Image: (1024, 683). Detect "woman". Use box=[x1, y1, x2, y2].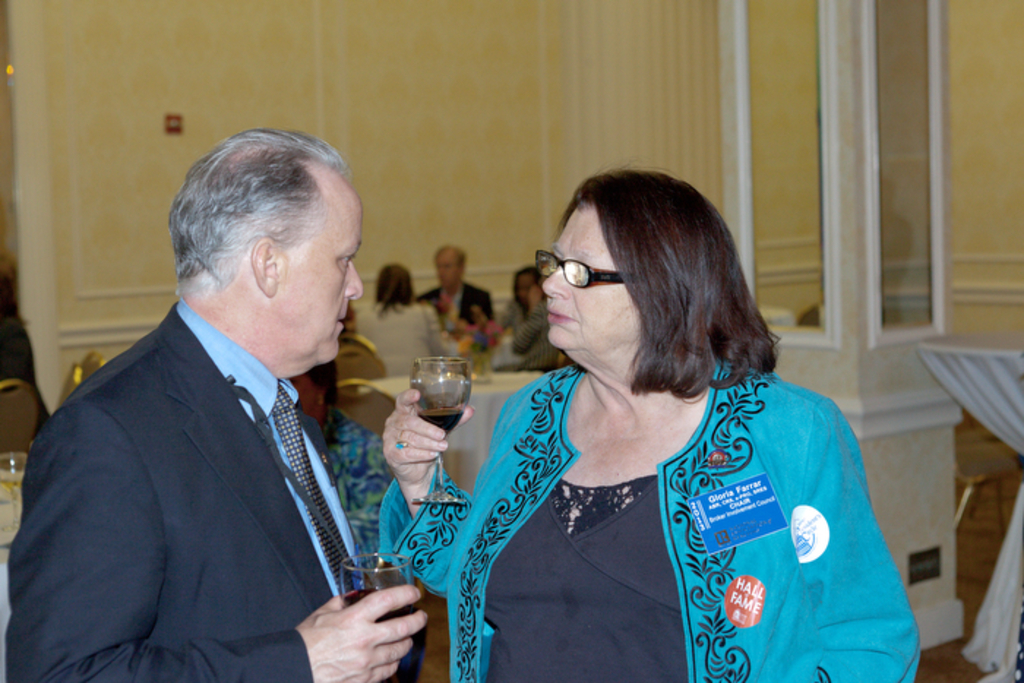
box=[502, 266, 544, 329].
